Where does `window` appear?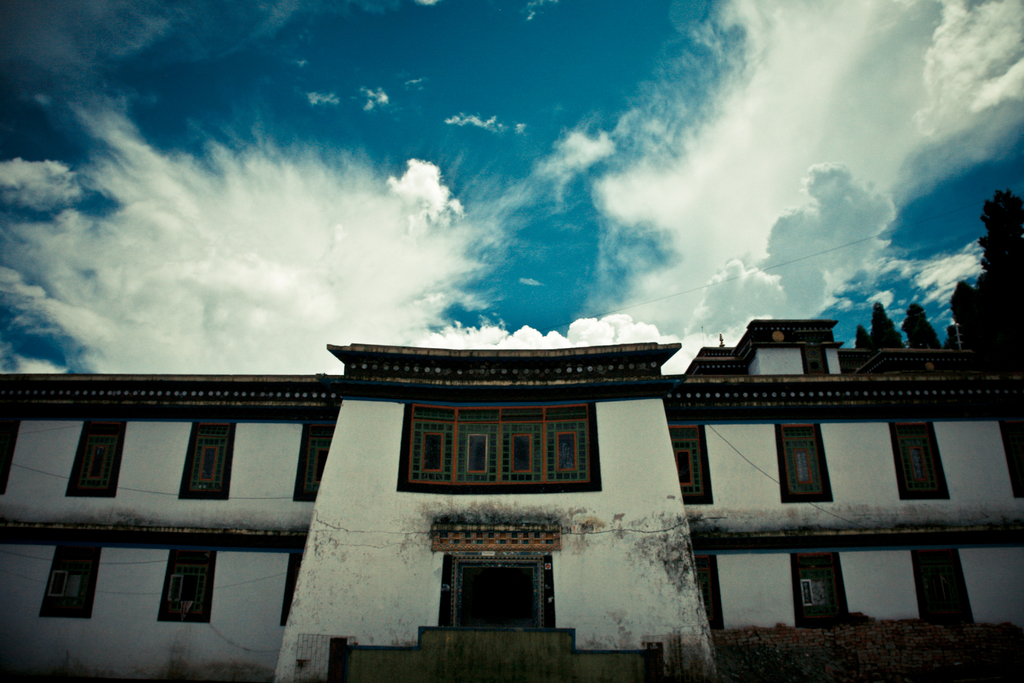
Appears at detection(908, 548, 975, 624).
